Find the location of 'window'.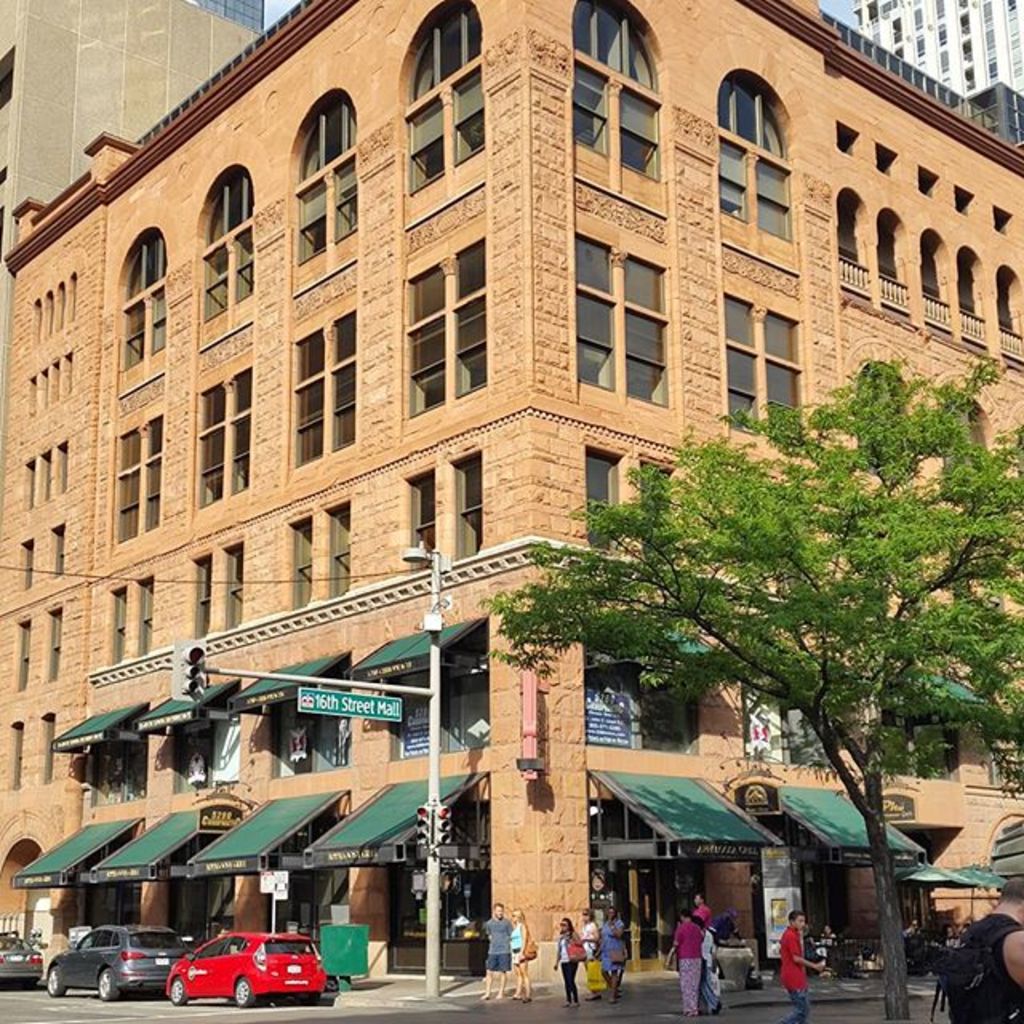
Location: bbox(571, 59, 610, 155).
